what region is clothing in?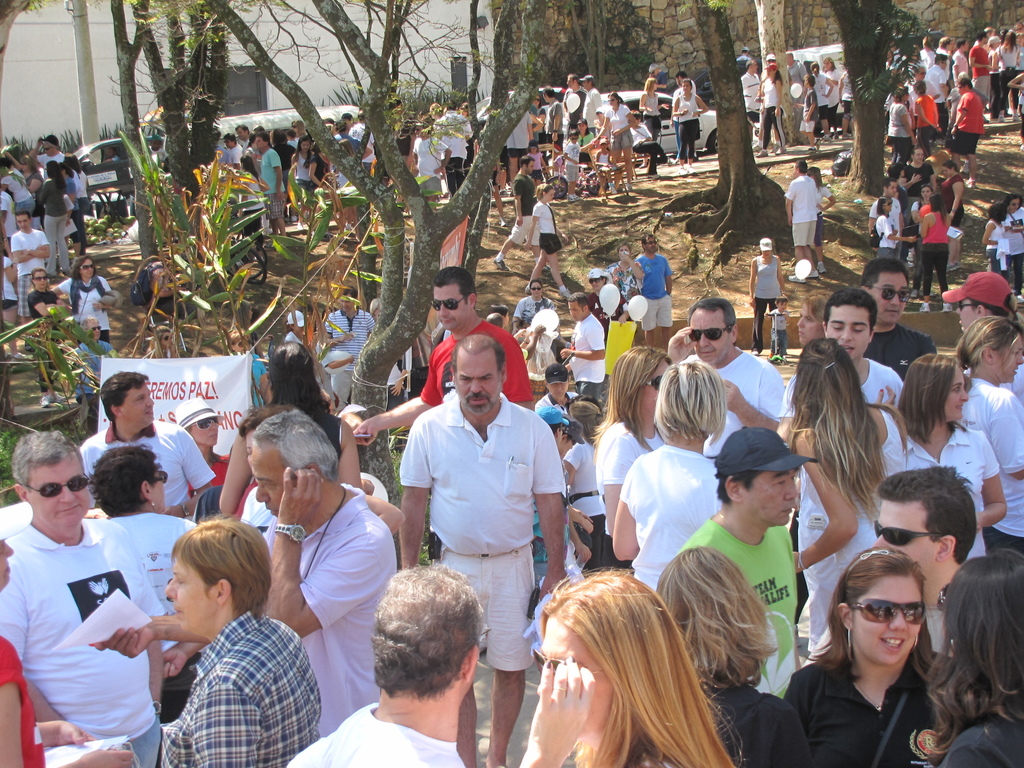
826 67 841 108.
